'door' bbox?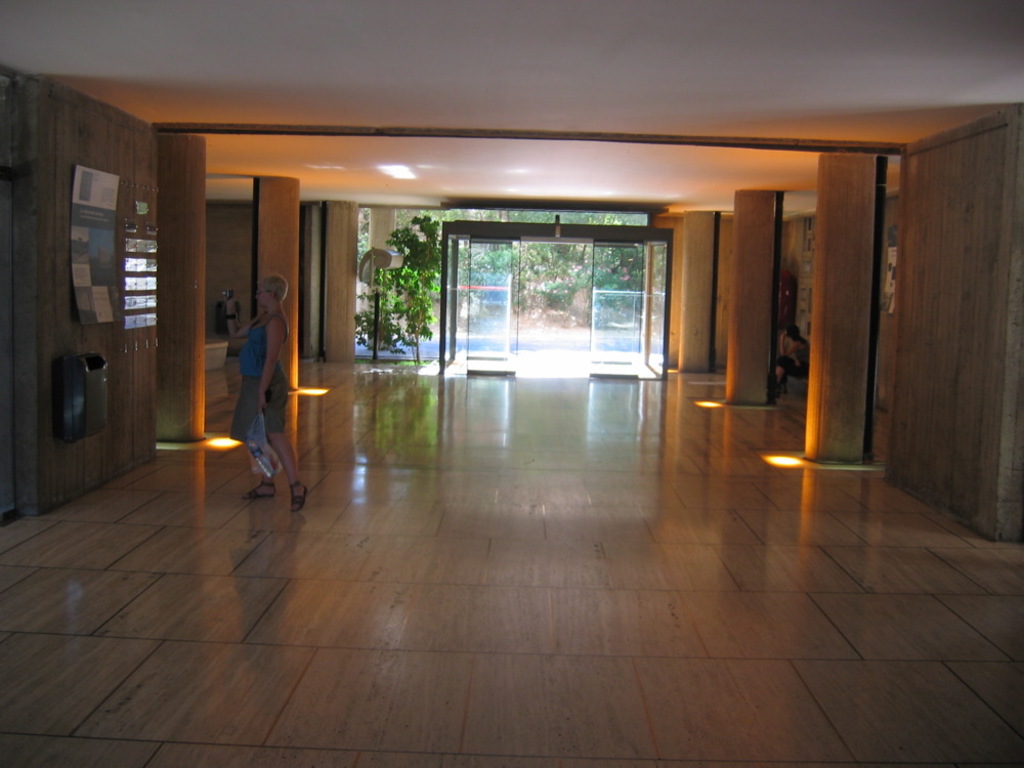
590:243:647:361
